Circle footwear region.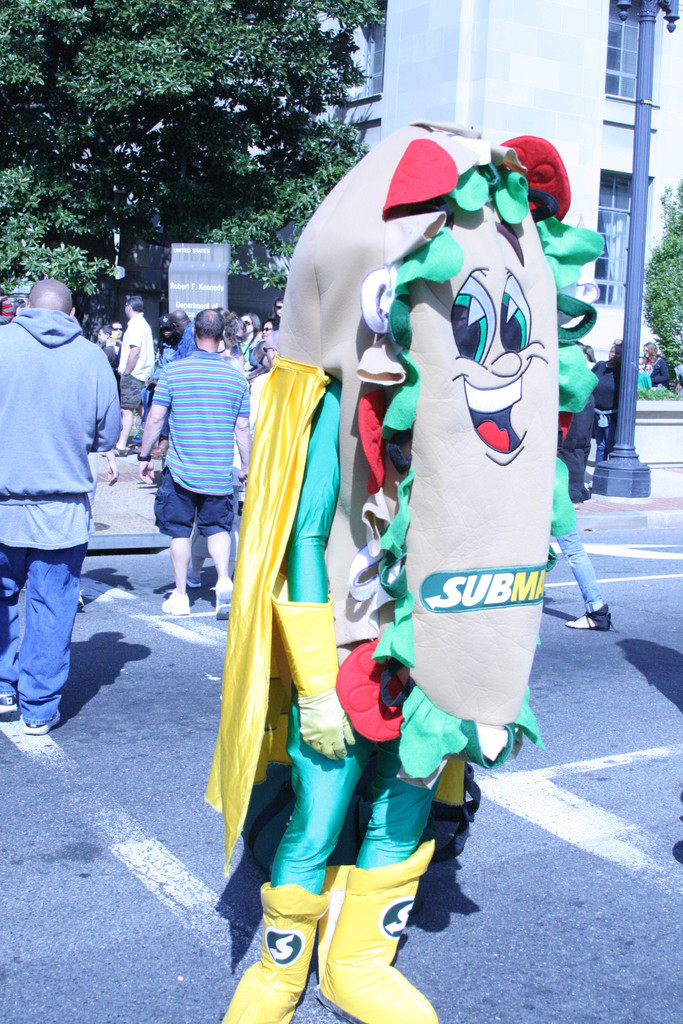
Region: <region>312, 836, 433, 1023</region>.
